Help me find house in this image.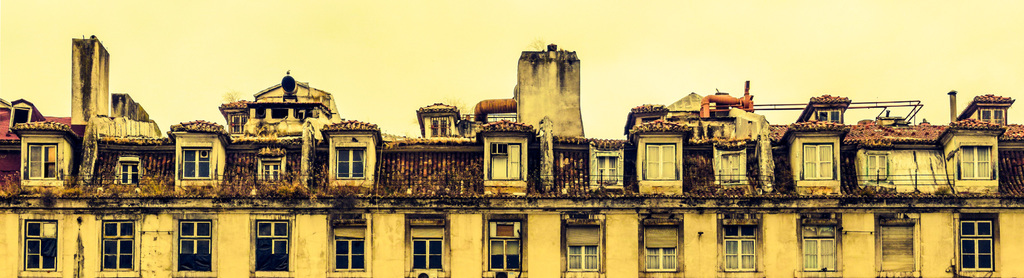
Found it: [left=535, top=58, right=616, bottom=276].
